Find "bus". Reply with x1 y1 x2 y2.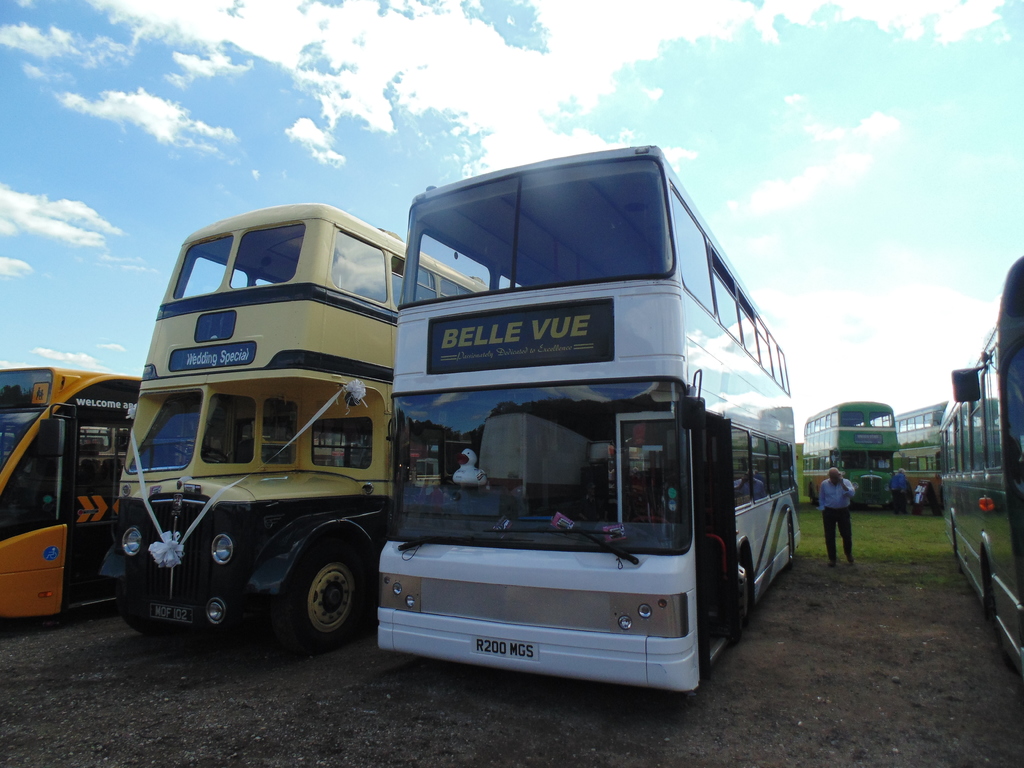
803 400 898 507.
